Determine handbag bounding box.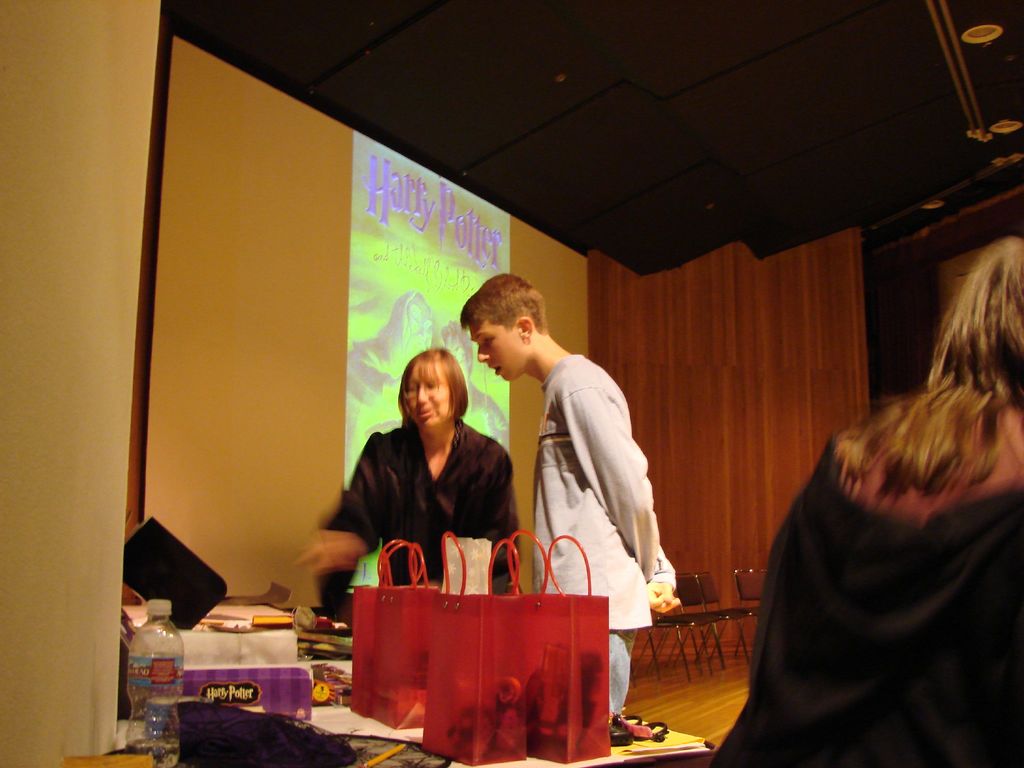
Determined: 353 540 440 723.
